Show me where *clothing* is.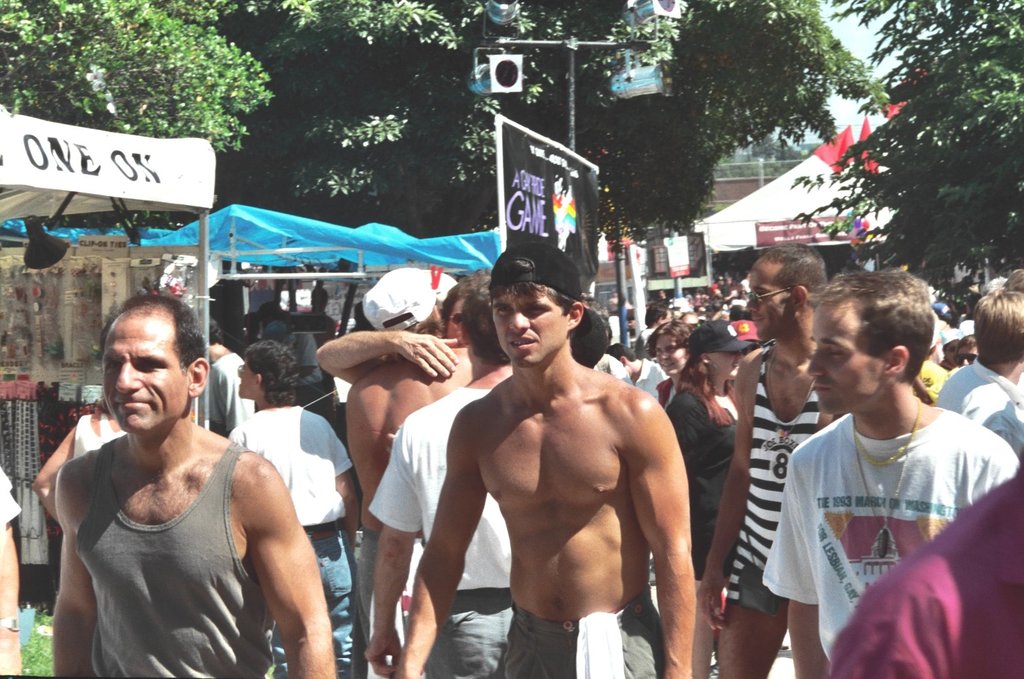
*clothing* is at <region>500, 596, 667, 678</region>.
